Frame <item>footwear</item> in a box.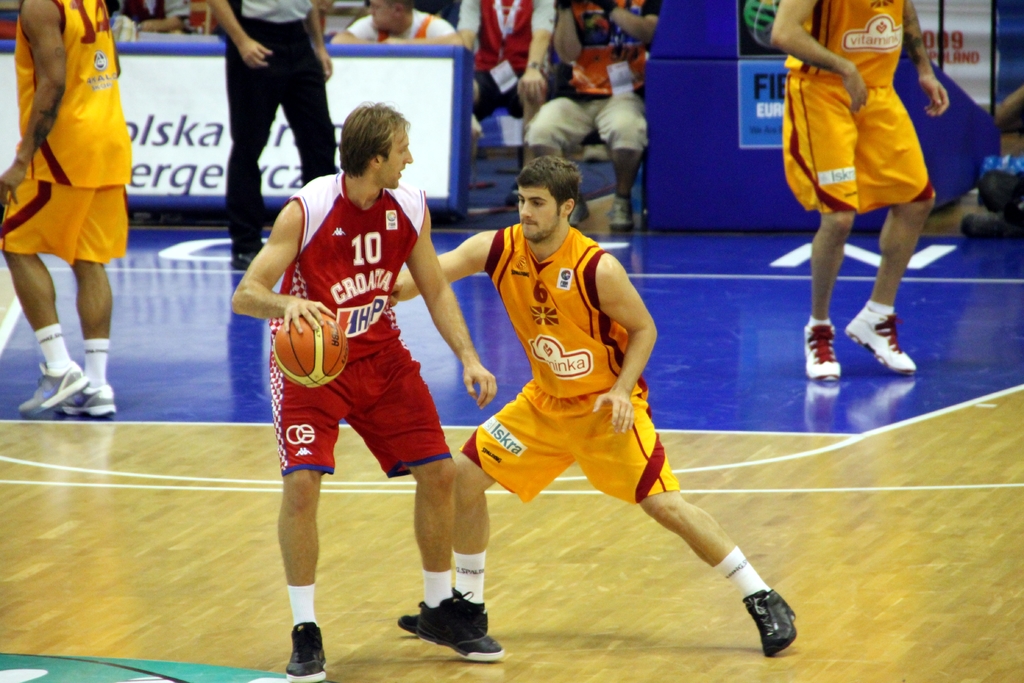
(800,321,842,378).
